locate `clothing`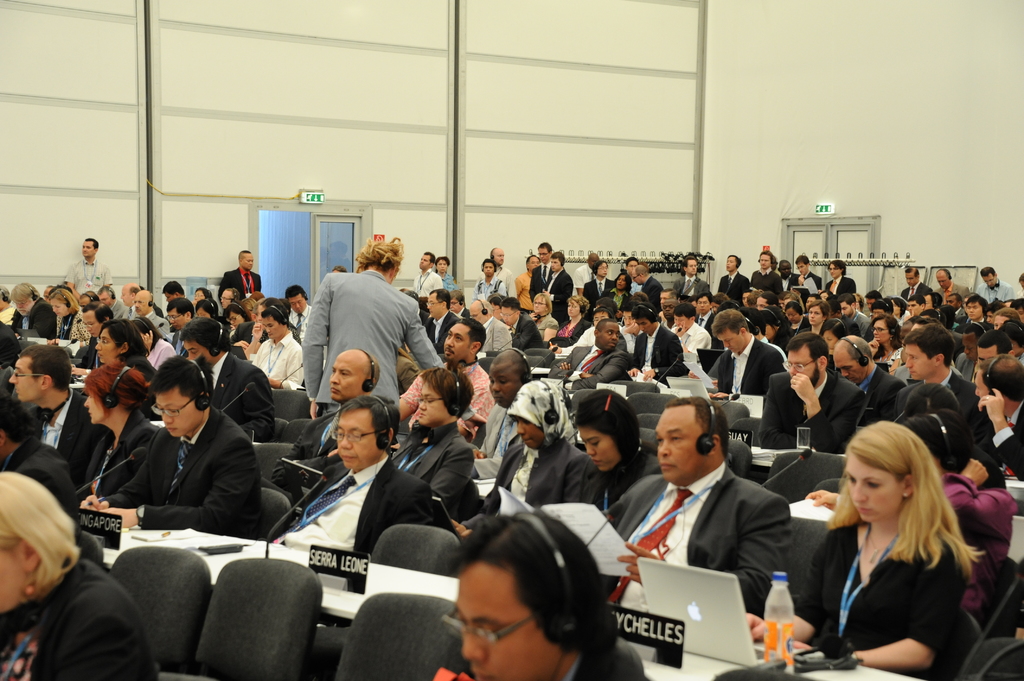
bbox=[395, 354, 493, 454]
